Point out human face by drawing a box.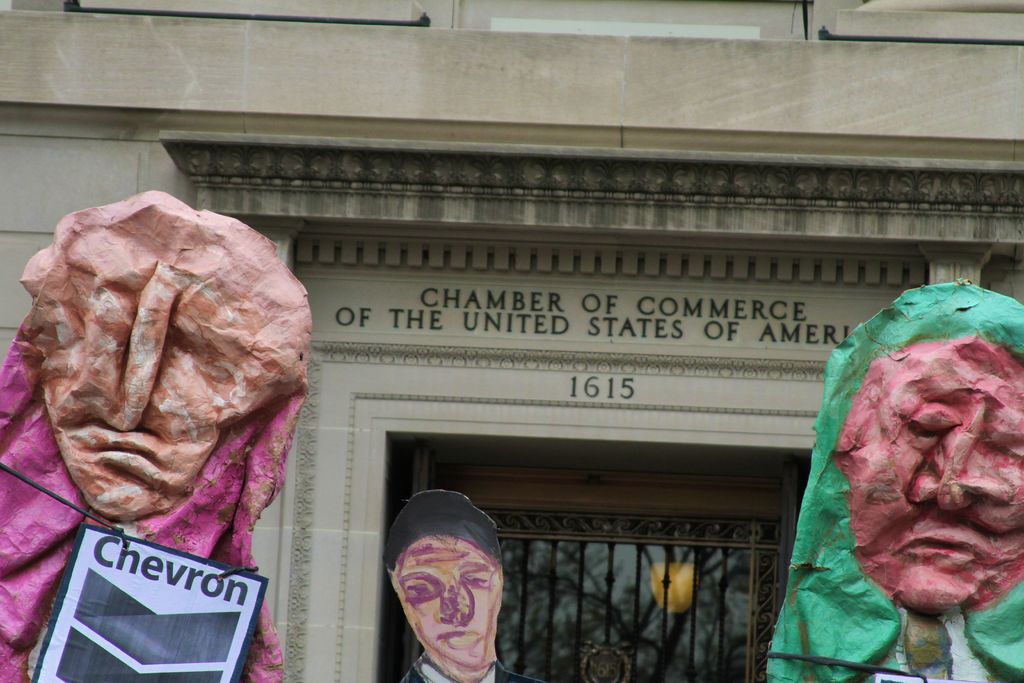
x1=392 y1=536 x2=498 y2=670.
